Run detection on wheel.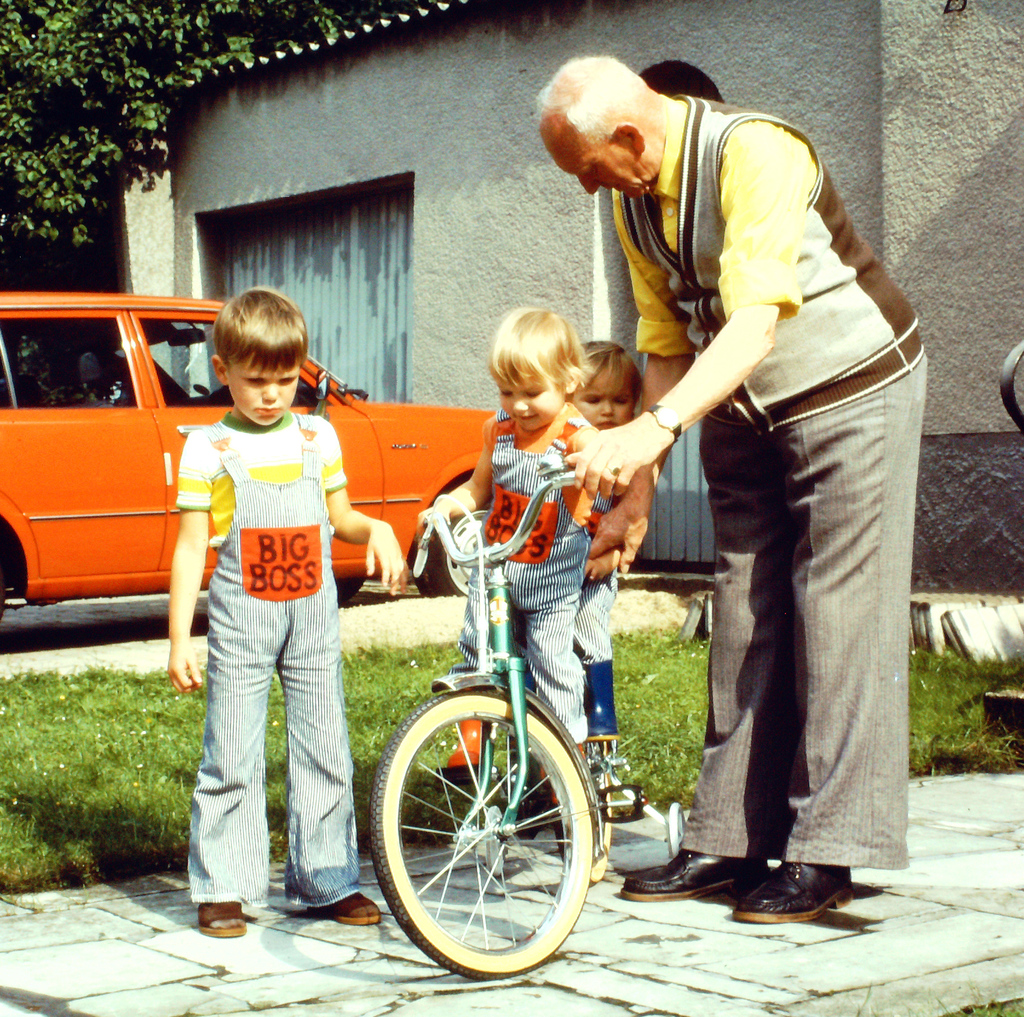
Result: locate(563, 734, 612, 895).
